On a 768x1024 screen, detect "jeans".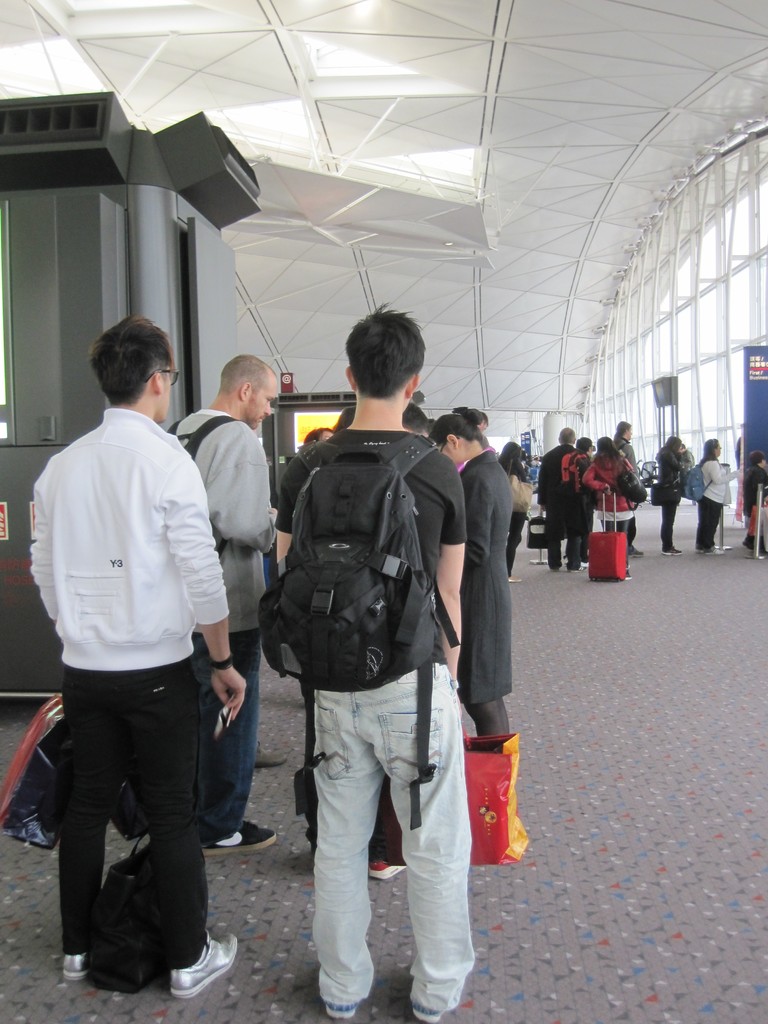
x1=660, y1=500, x2=684, y2=552.
